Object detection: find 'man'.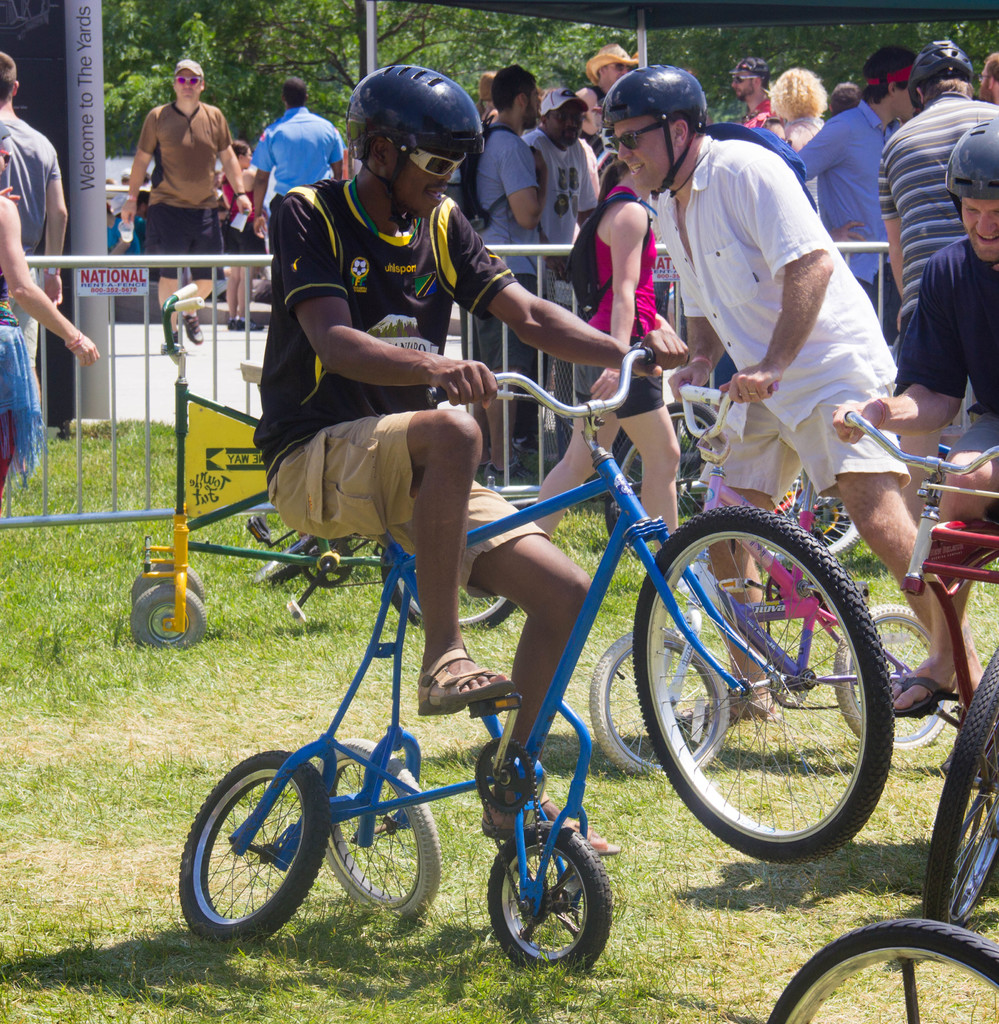
<bbox>120, 58, 255, 359</bbox>.
